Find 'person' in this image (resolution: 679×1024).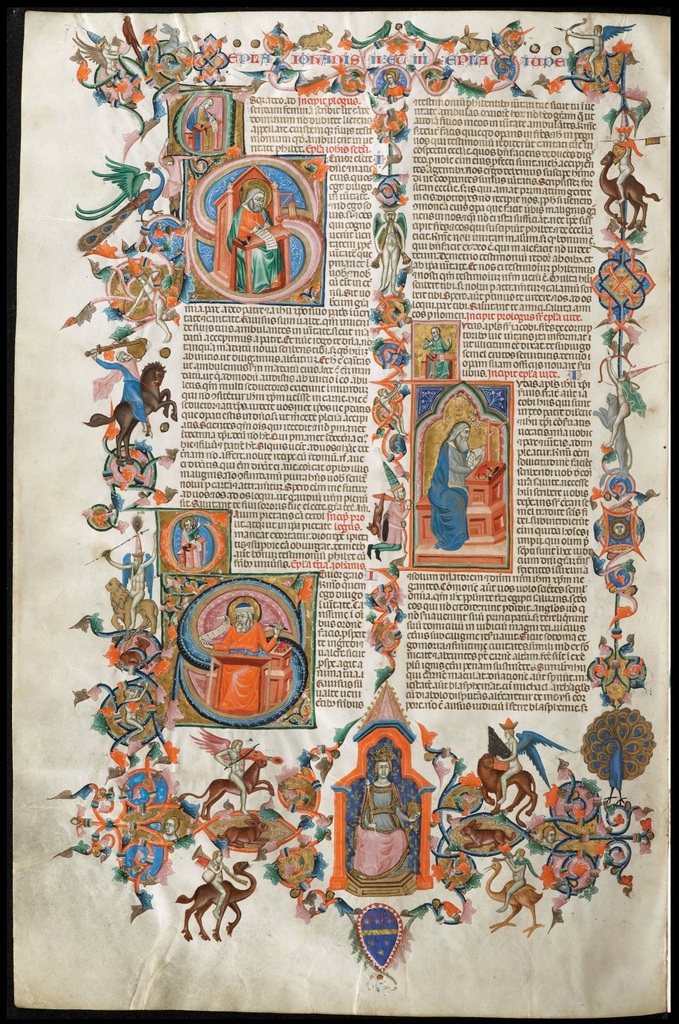
bbox=(228, 189, 281, 296).
